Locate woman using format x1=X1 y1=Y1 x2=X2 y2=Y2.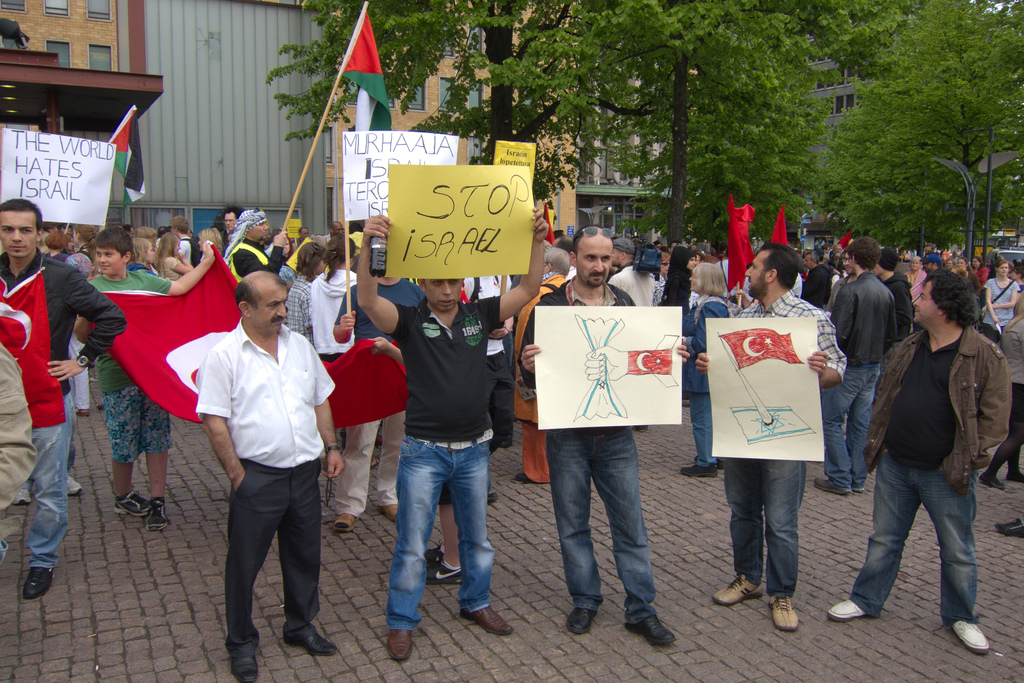
x1=943 y1=256 x2=956 y2=271.
